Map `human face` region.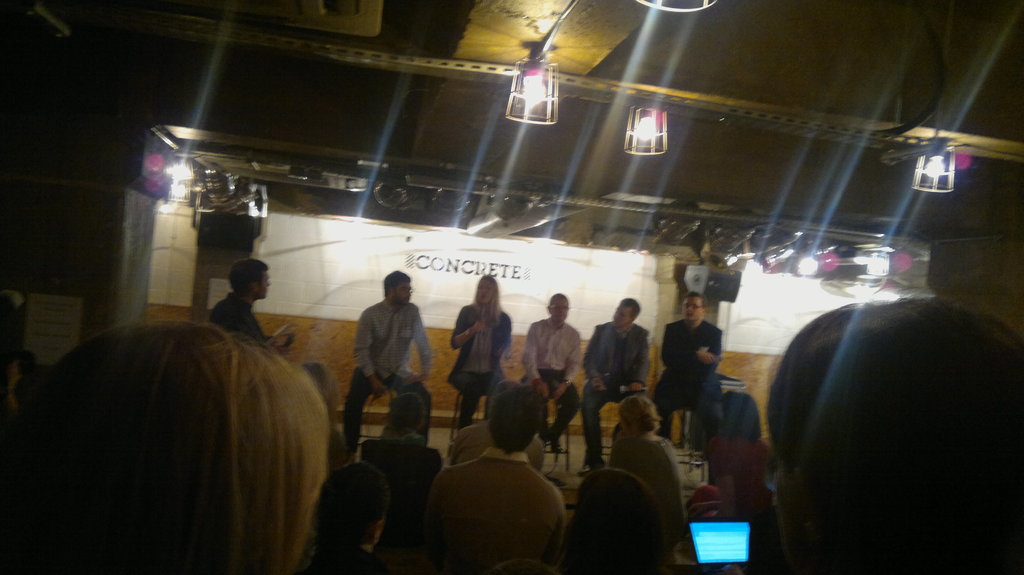
Mapped to (left=552, top=299, right=573, bottom=328).
